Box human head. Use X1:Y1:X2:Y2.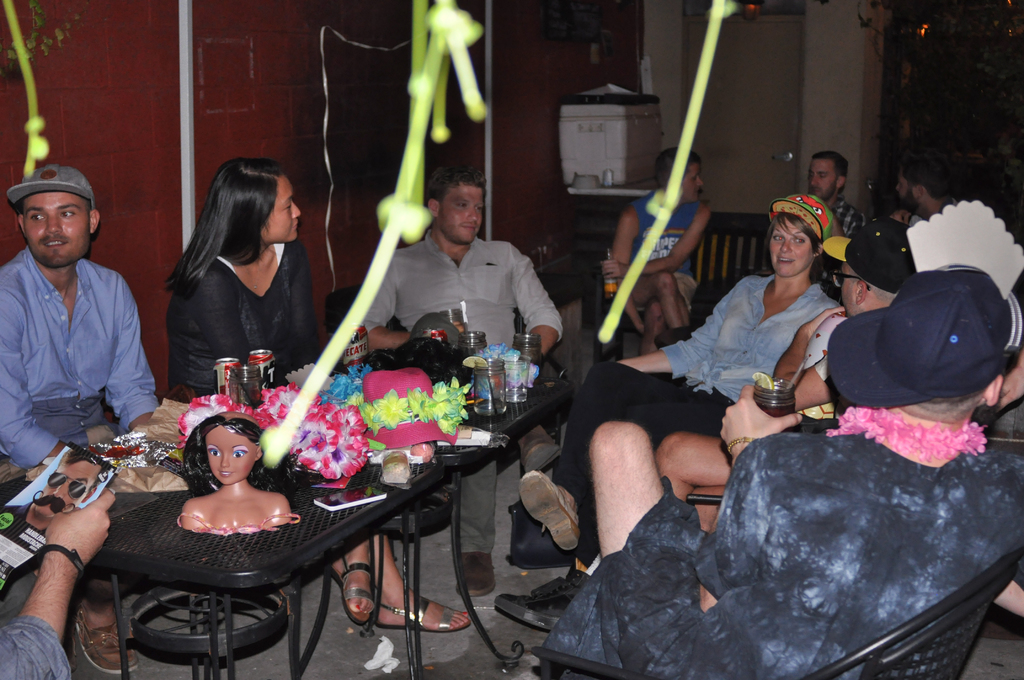
421:163:488:241.
